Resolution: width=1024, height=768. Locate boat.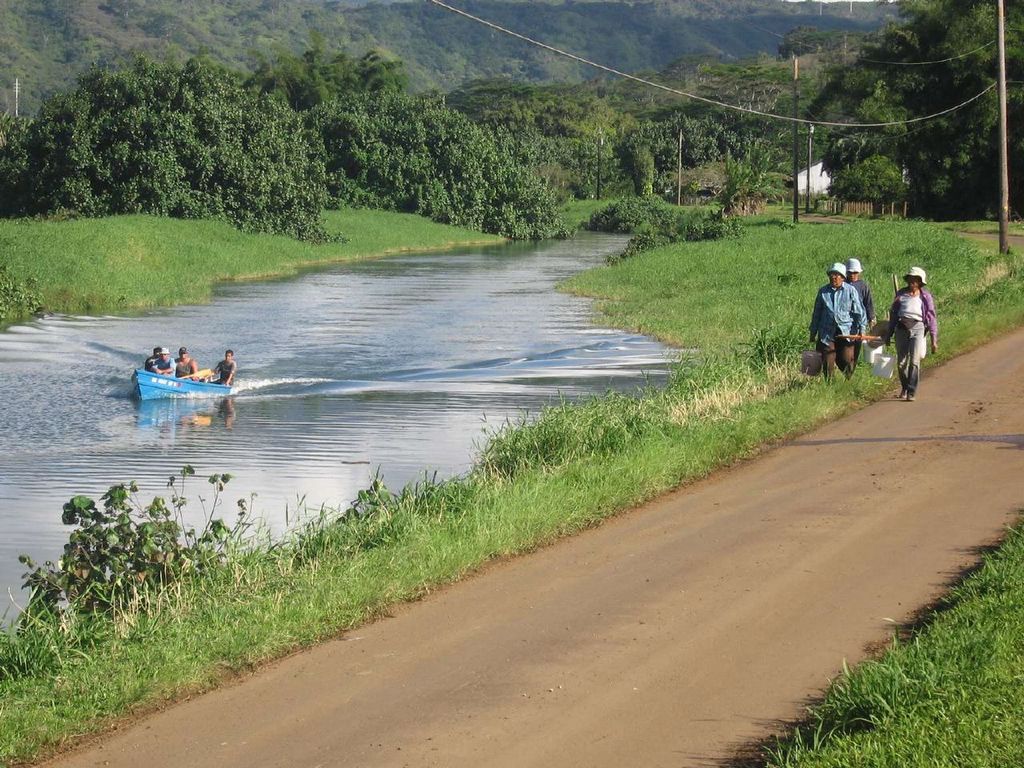
pyautogui.locateOnScreen(124, 338, 236, 415).
